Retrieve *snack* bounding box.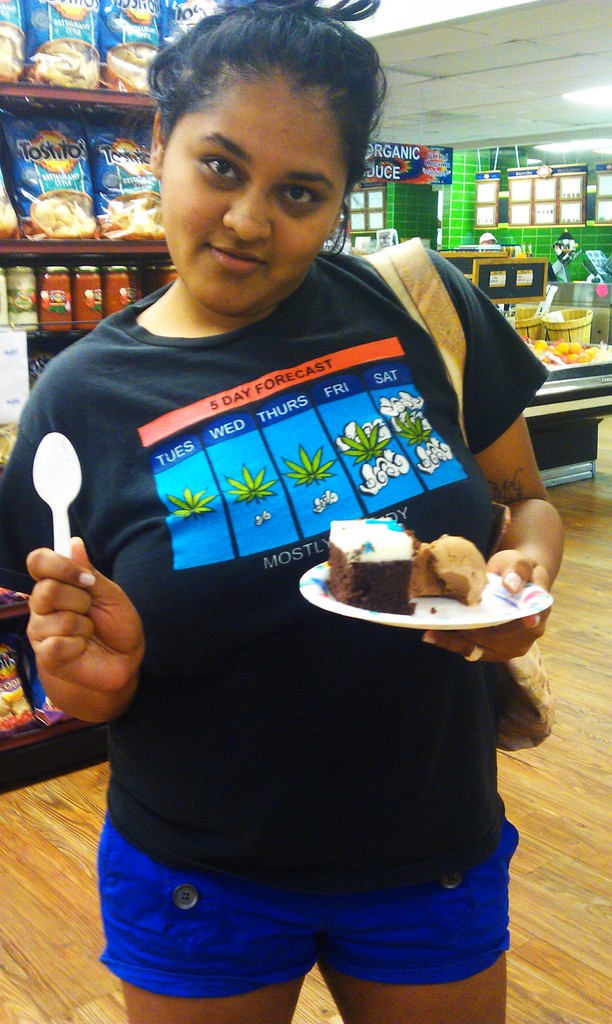
Bounding box: l=423, t=527, r=506, b=611.
